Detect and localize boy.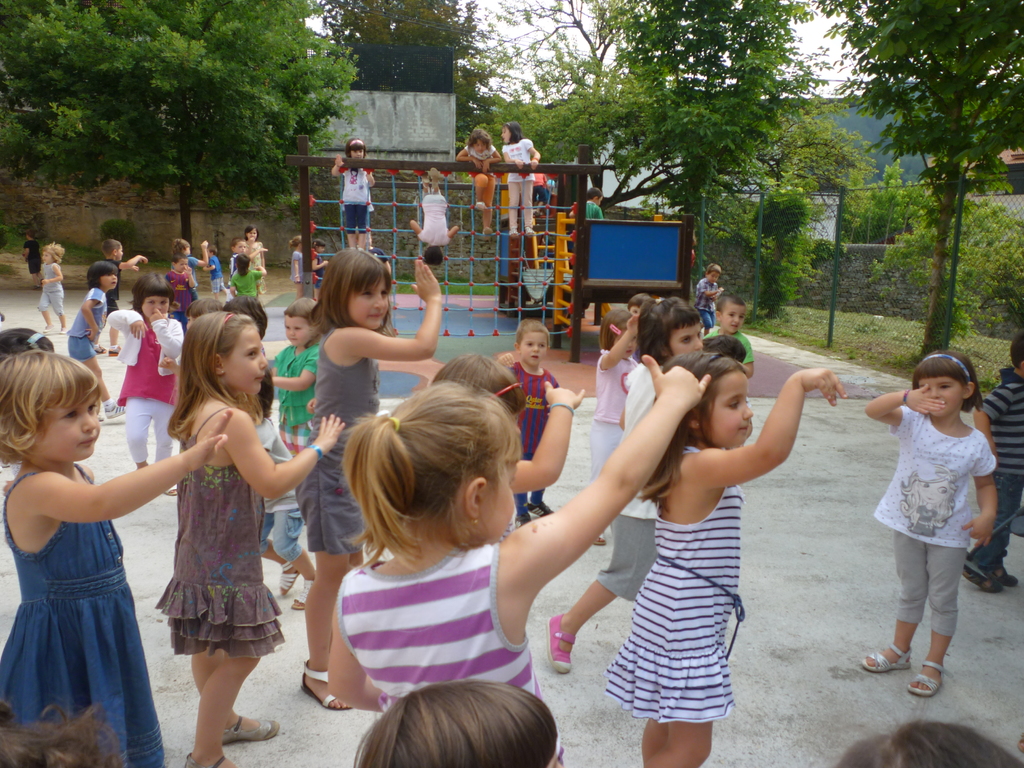
Localized at (left=99, top=237, right=147, bottom=360).
